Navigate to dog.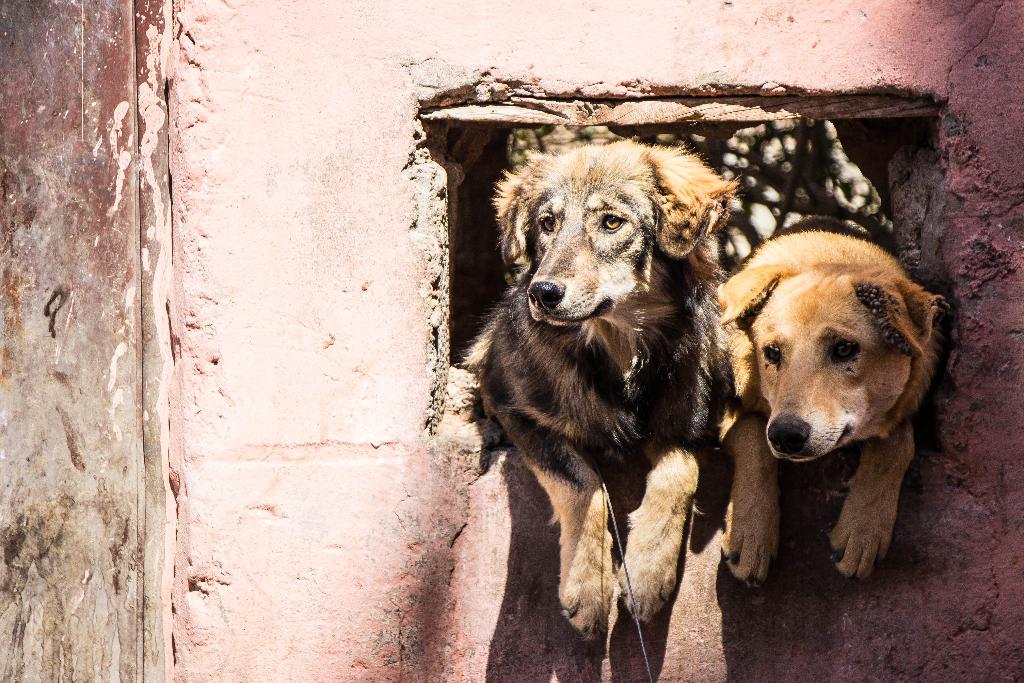
Navigation target: [717, 211, 949, 587].
